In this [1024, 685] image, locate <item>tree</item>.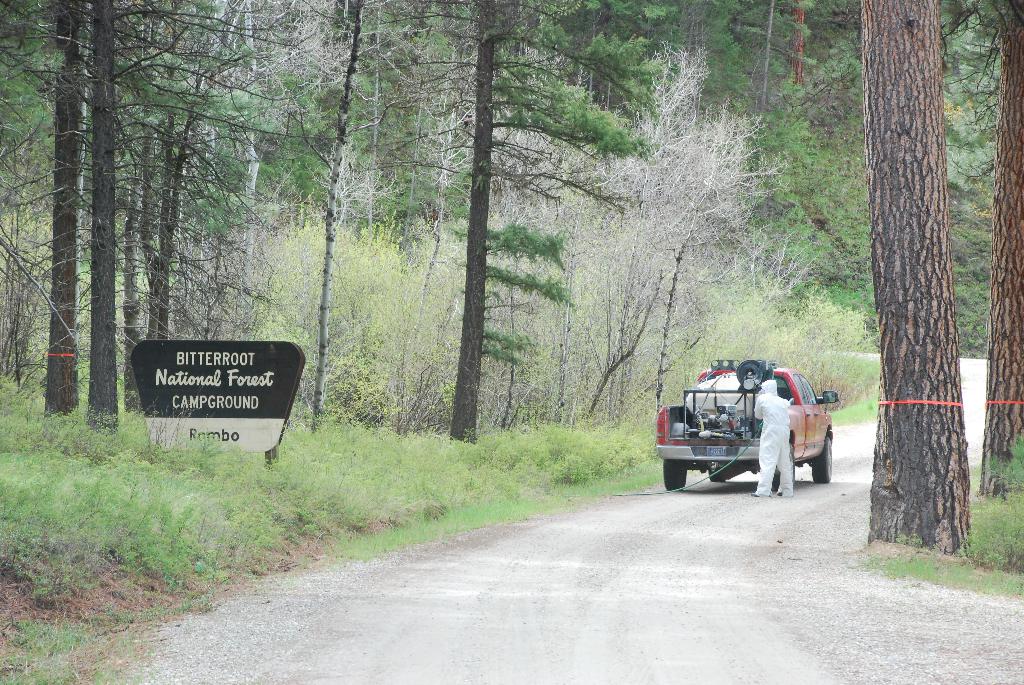
Bounding box: locate(861, 0, 982, 551).
